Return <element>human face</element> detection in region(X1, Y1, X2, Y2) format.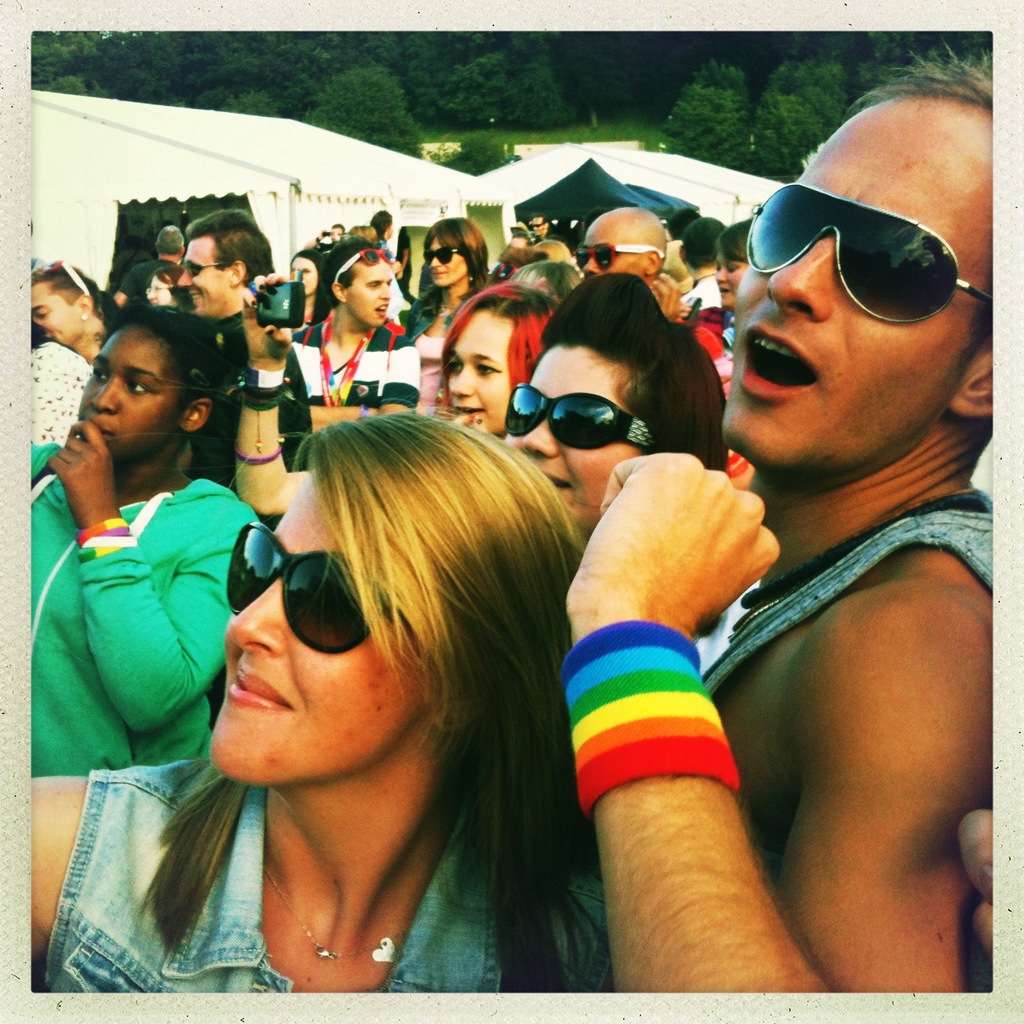
region(445, 305, 513, 435).
